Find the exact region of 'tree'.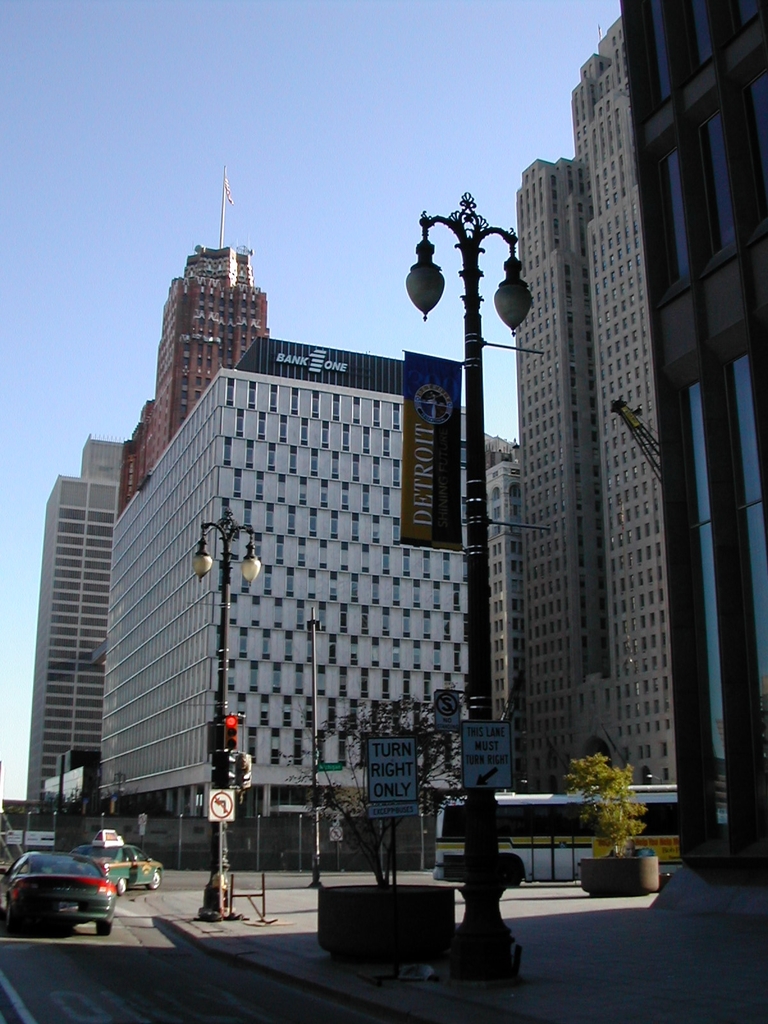
Exact region: 95, 787, 160, 815.
